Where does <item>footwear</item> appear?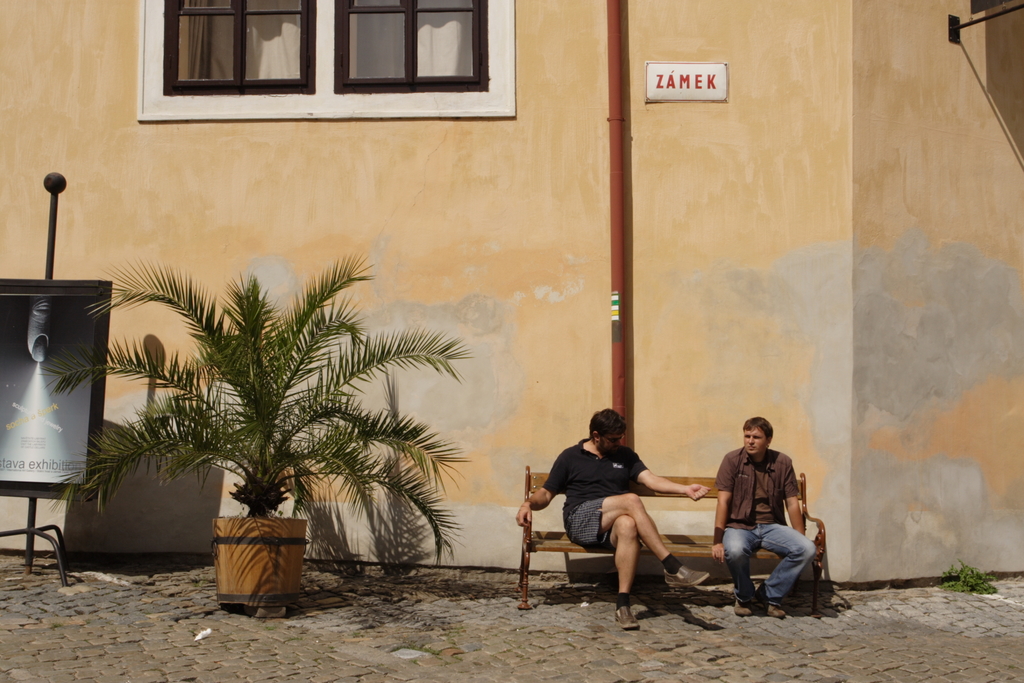
Appears at locate(730, 599, 755, 616).
